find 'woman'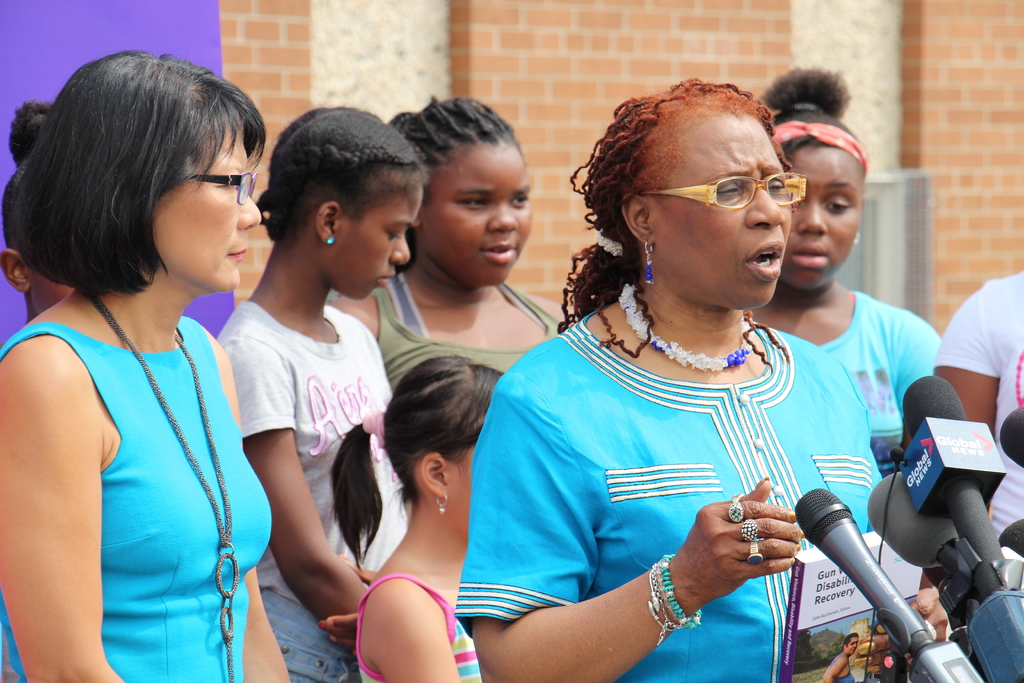
pyautogui.locateOnScreen(454, 76, 950, 682)
